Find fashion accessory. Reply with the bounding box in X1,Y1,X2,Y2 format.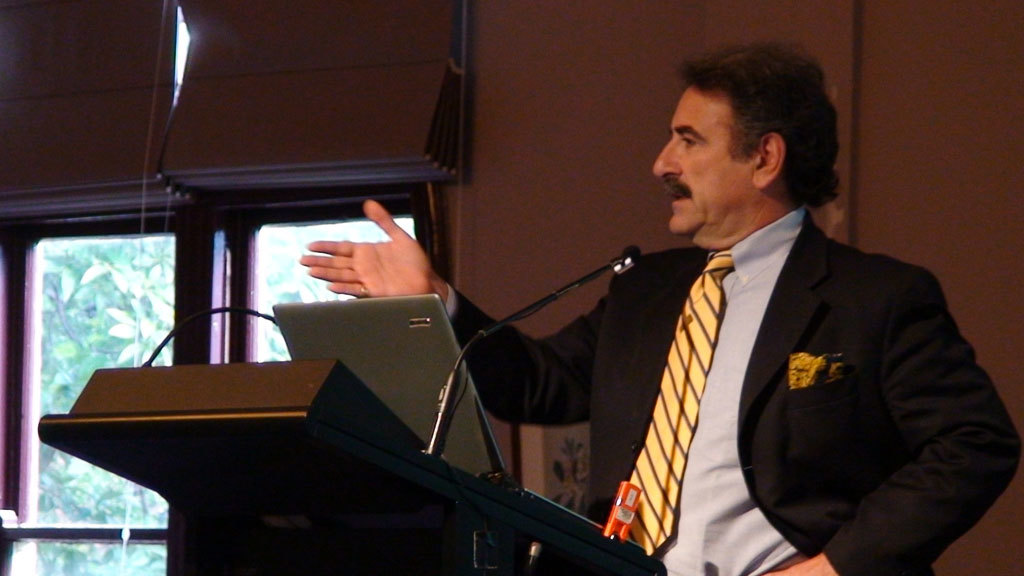
627,249,741,560.
